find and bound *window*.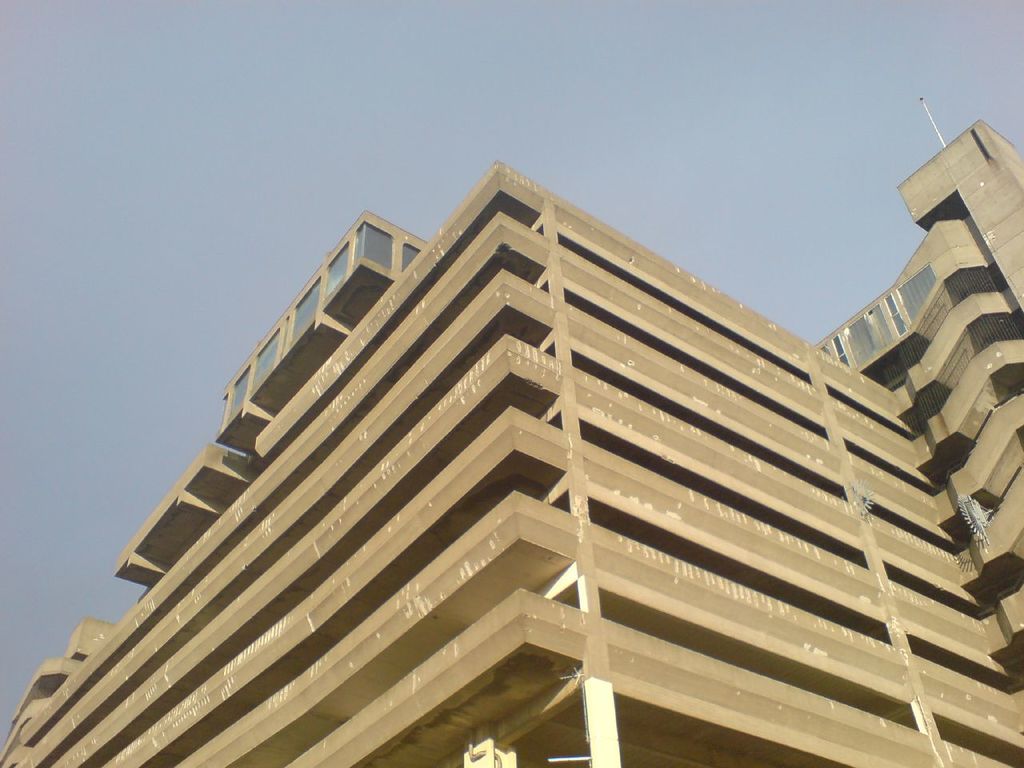
Bound: [293,279,318,339].
